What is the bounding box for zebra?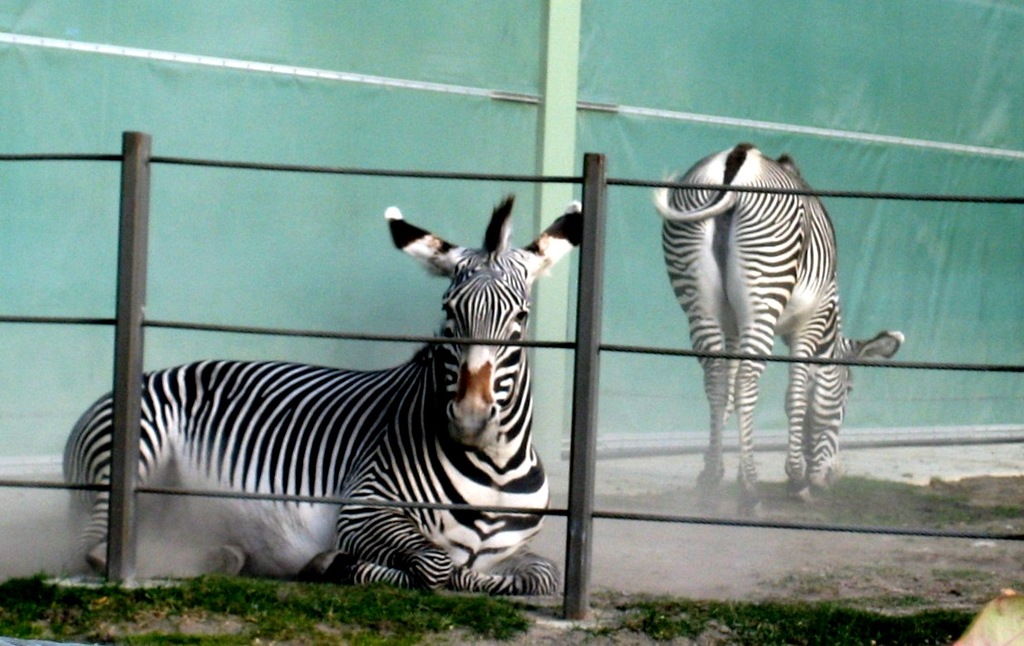
[653,143,908,523].
